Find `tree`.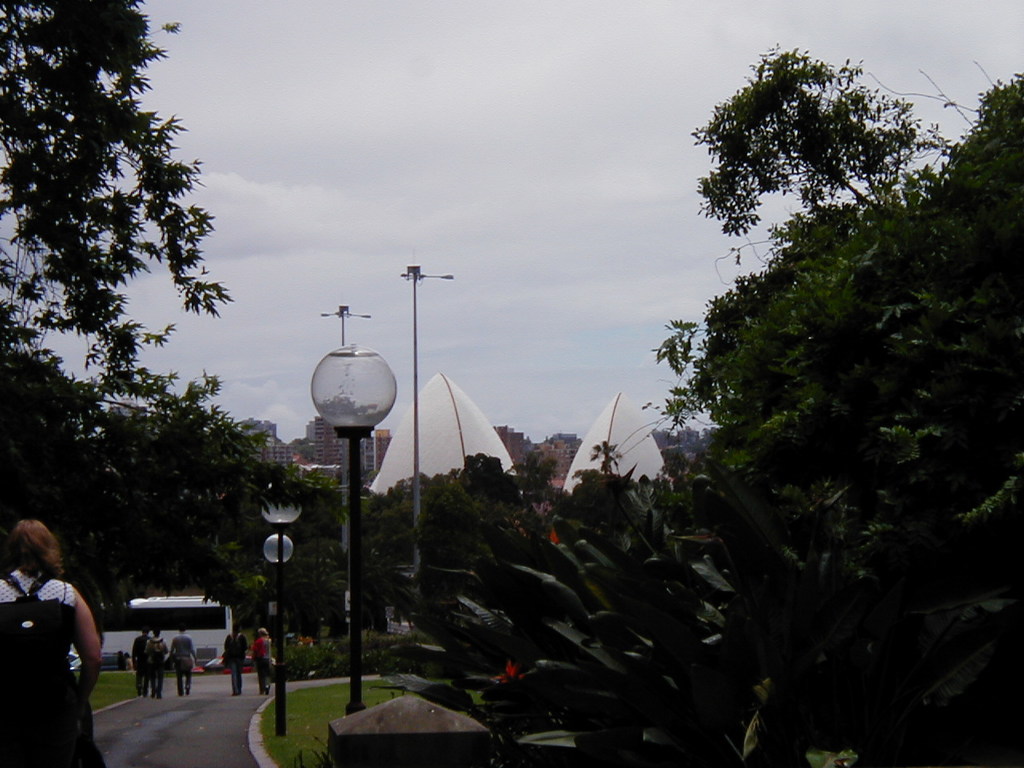
641 75 1023 765.
